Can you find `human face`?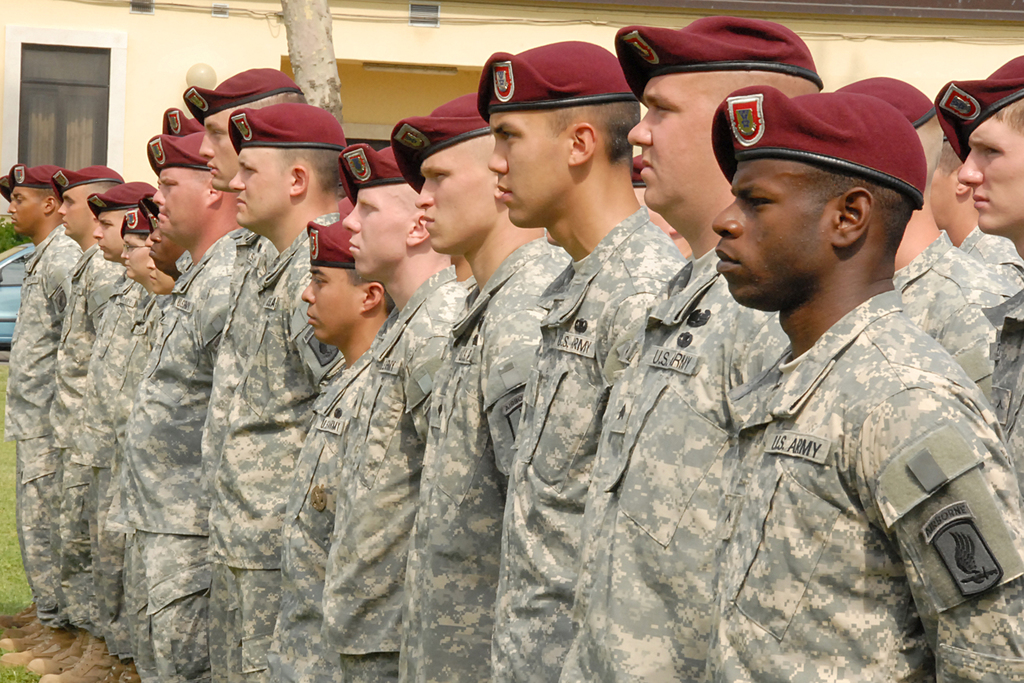
Yes, bounding box: (left=712, top=160, right=822, bottom=304).
